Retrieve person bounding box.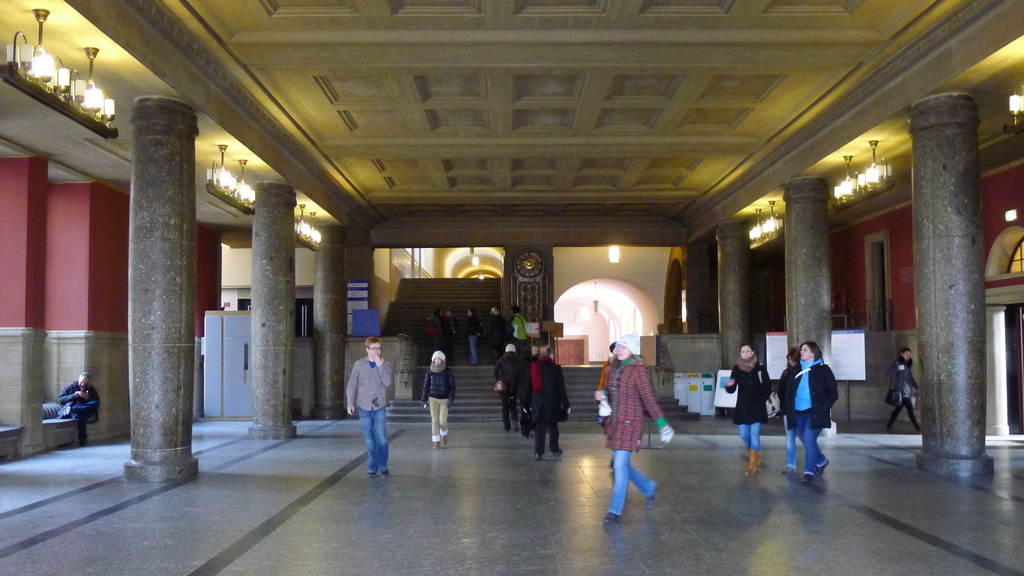
Bounding box: [422, 346, 458, 458].
